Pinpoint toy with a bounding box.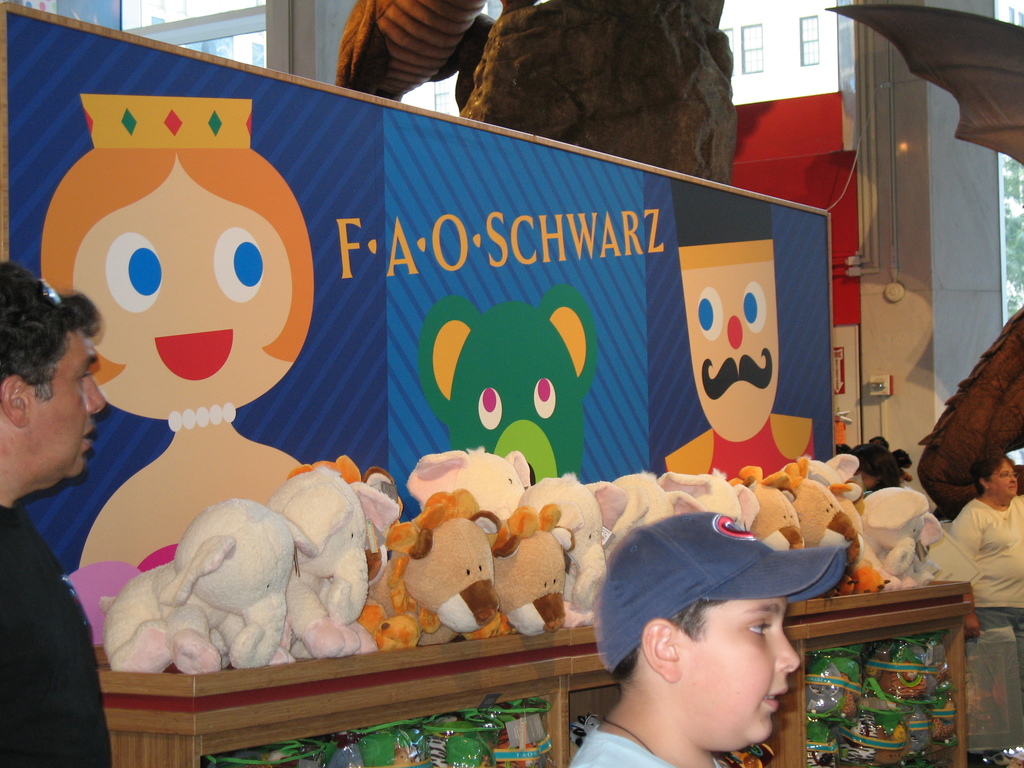
49, 76, 386, 655.
